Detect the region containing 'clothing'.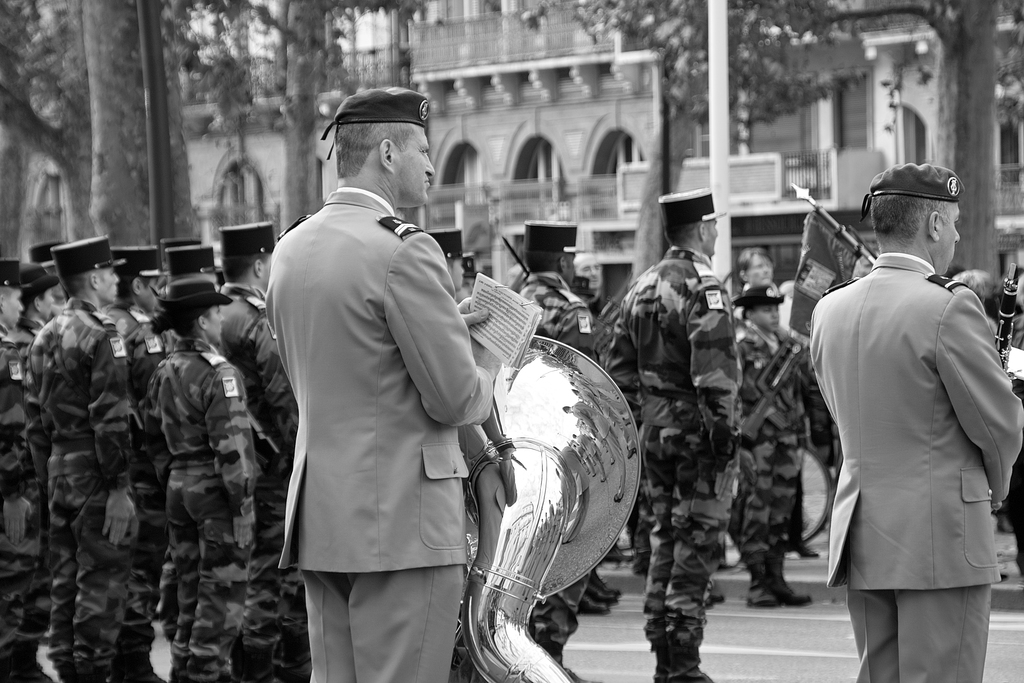
rect(0, 320, 43, 682).
